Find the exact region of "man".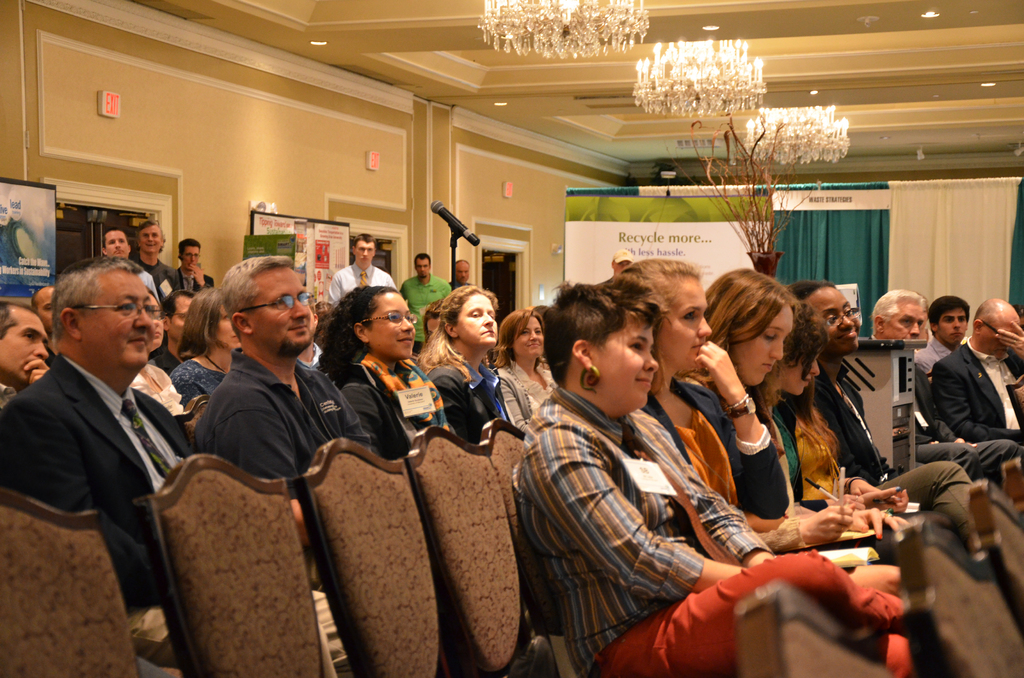
Exact region: 173/236/214/295.
